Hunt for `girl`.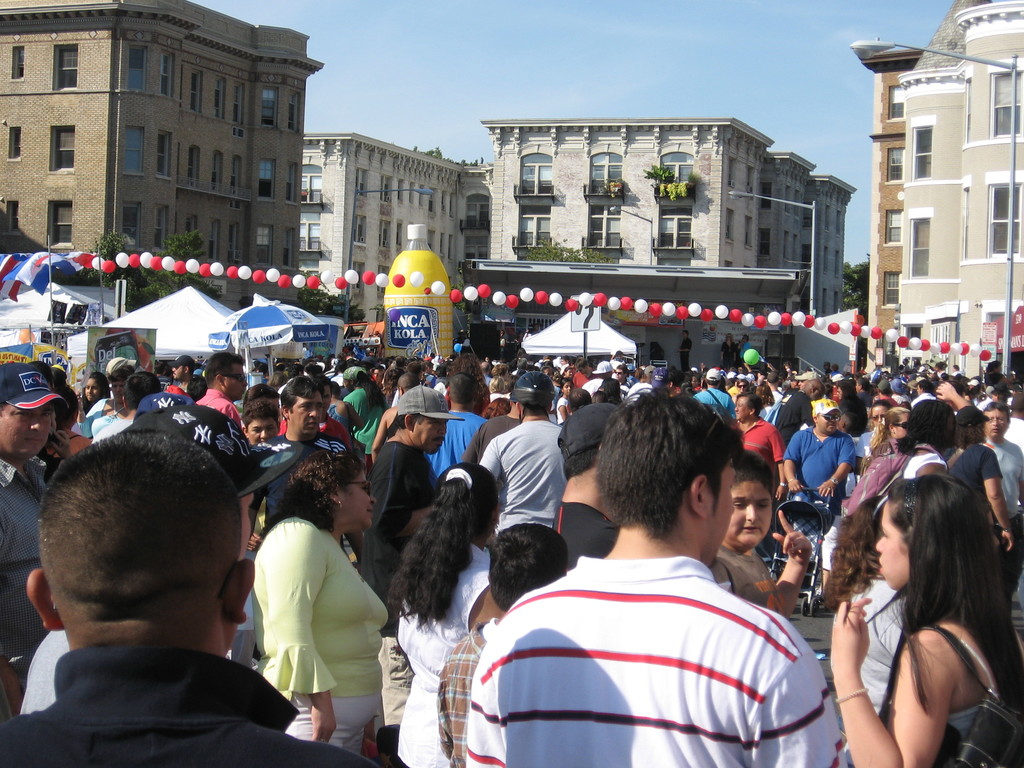
Hunted down at detection(829, 471, 1023, 767).
